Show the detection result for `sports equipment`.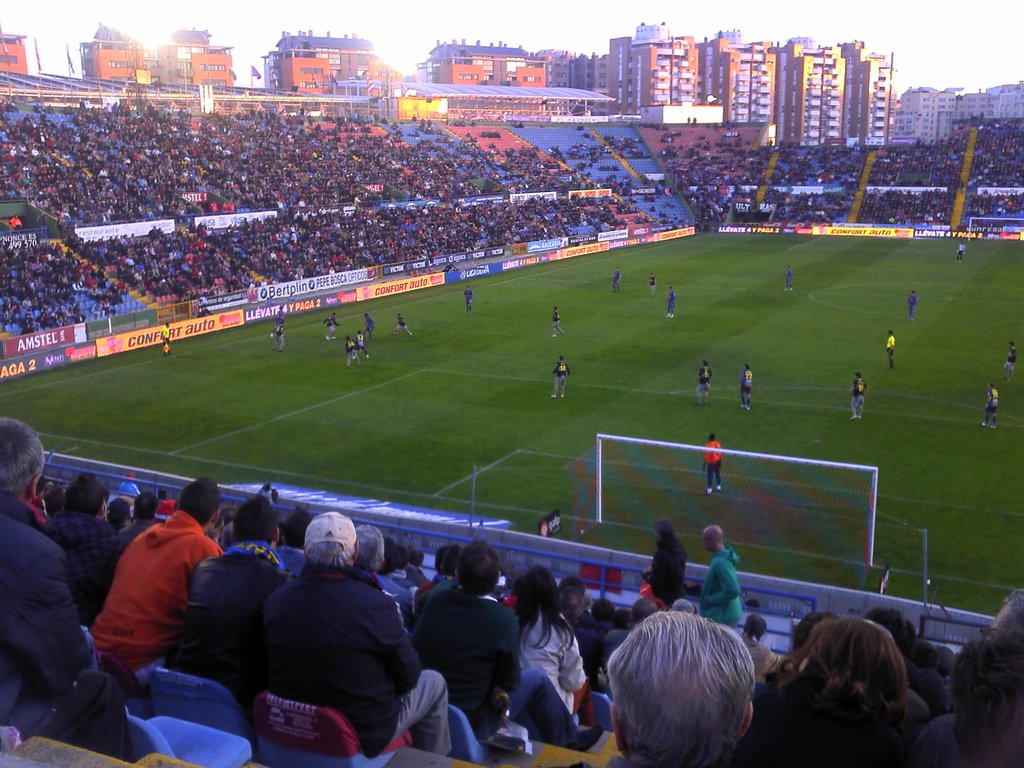
box=[559, 435, 902, 581].
